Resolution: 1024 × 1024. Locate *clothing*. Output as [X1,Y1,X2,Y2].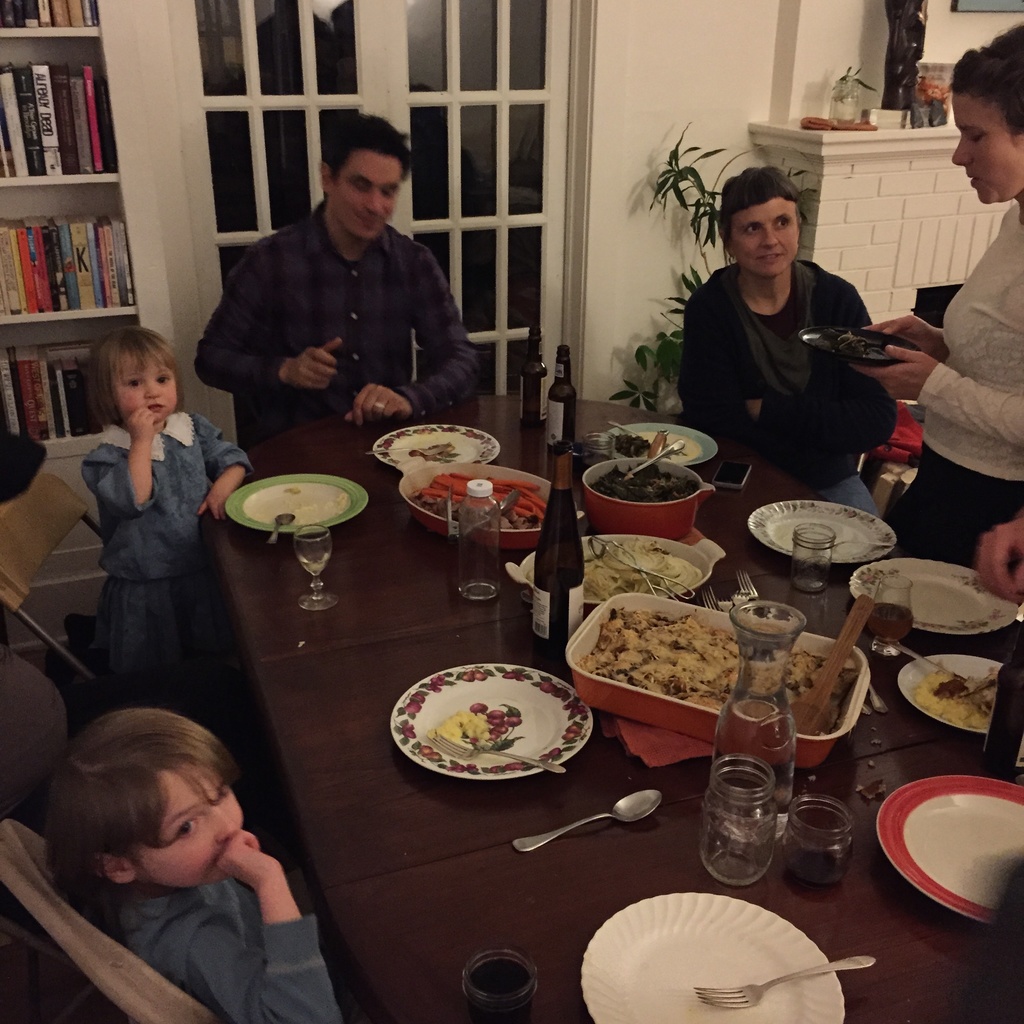
[890,202,1023,564].
